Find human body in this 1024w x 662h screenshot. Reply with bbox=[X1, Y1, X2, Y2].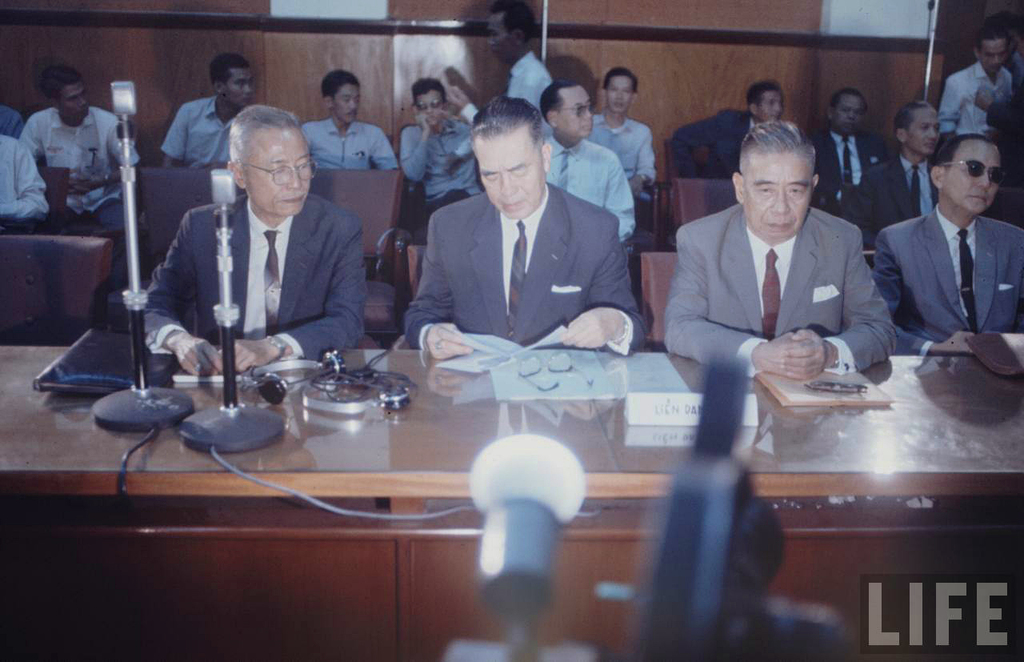
bbox=[398, 95, 648, 365].
